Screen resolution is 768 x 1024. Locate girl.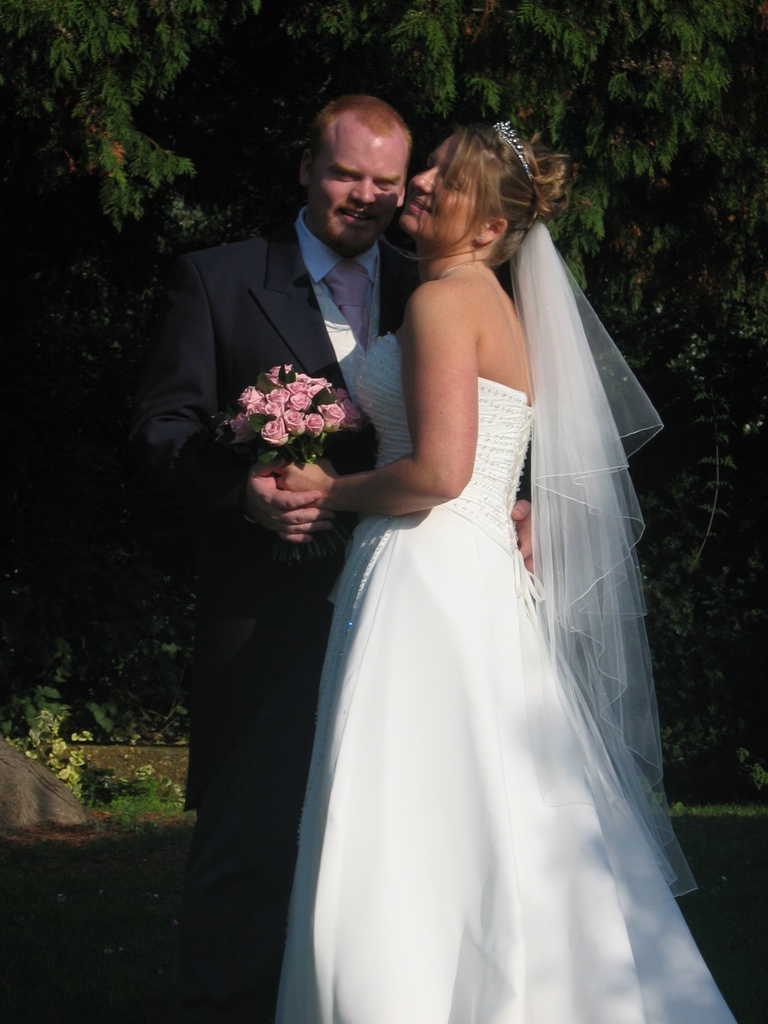
rect(276, 118, 737, 1023).
